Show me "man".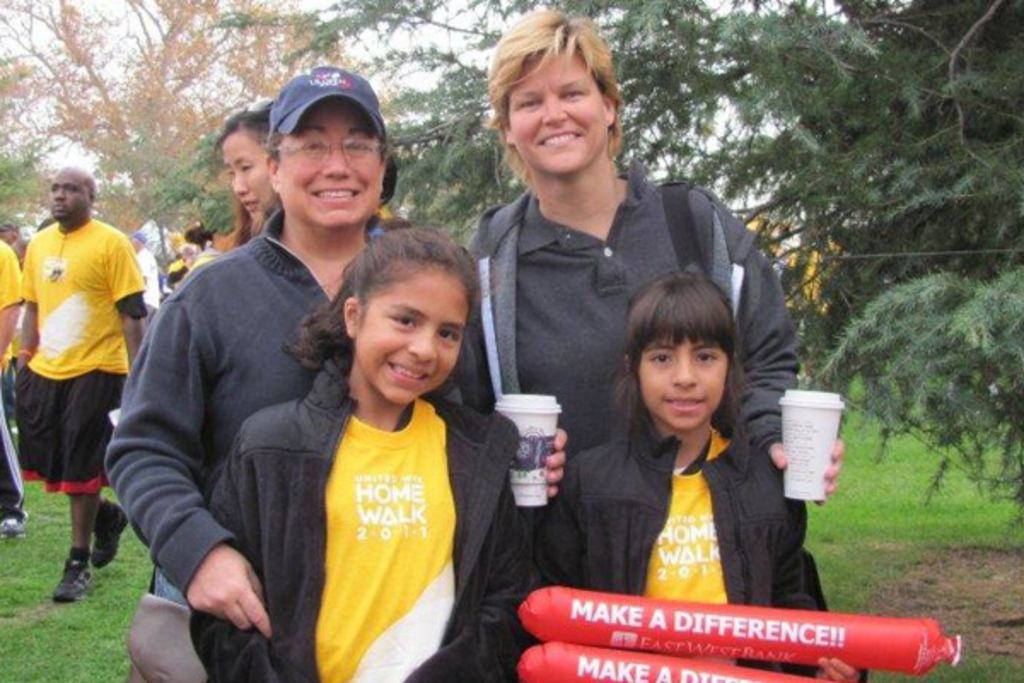
"man" is here: rect(10, 145, 147, 586).
